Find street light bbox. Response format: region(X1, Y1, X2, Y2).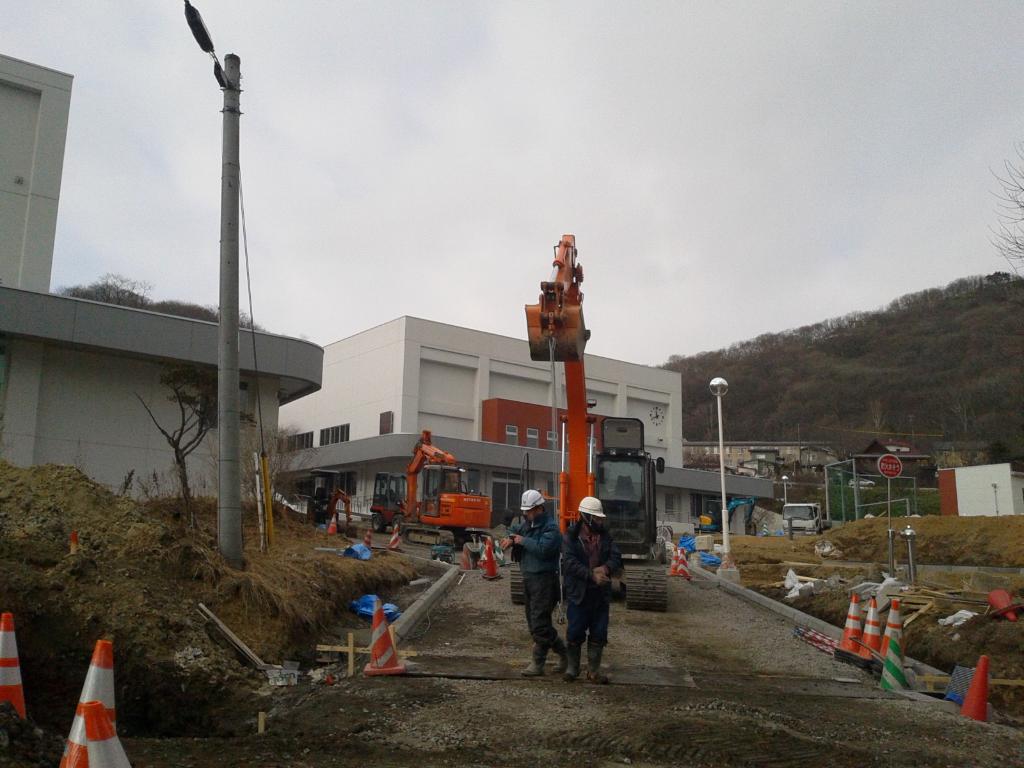
region(710, 372, 733, 557).
